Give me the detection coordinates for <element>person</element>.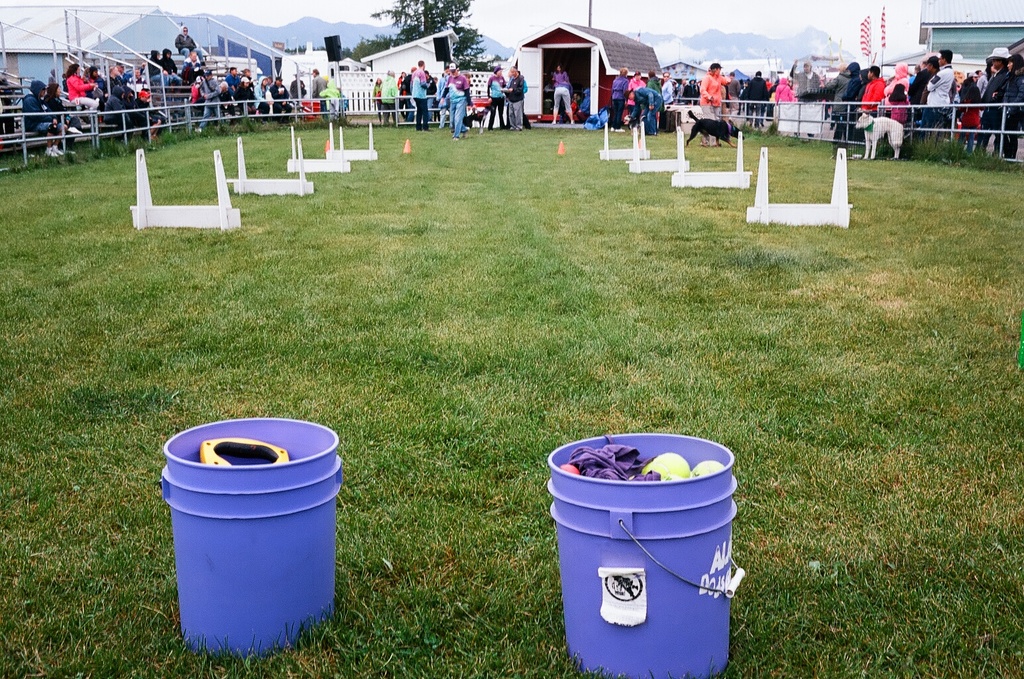
(left=972, top=44, right=1009, bottom=149).
